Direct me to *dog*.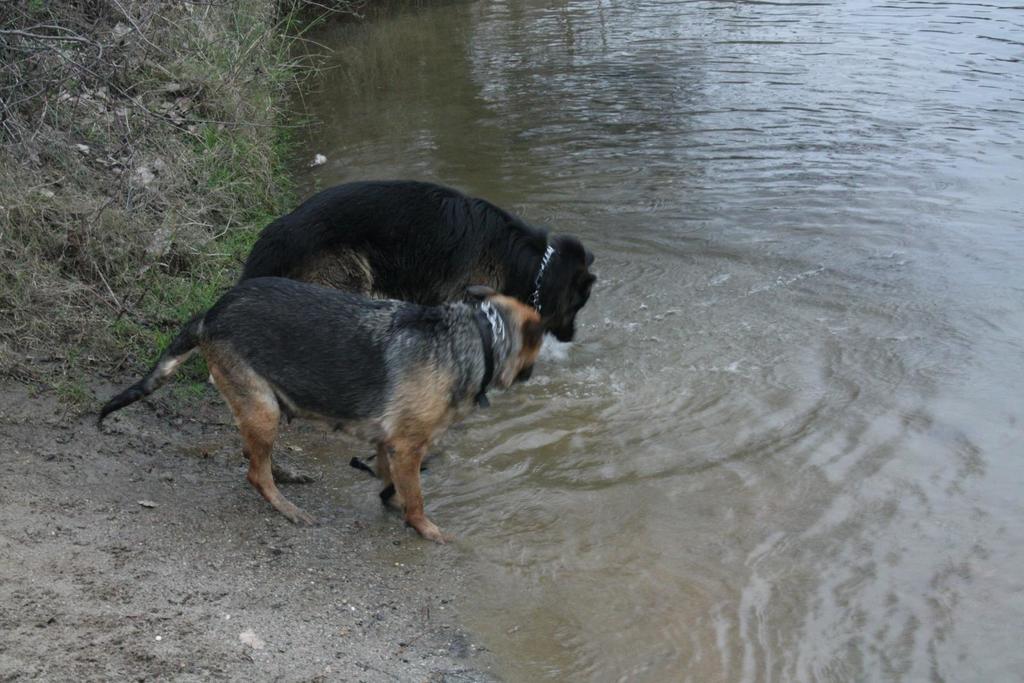
Direction: left=95, top=277, right=554, bottom=543.
